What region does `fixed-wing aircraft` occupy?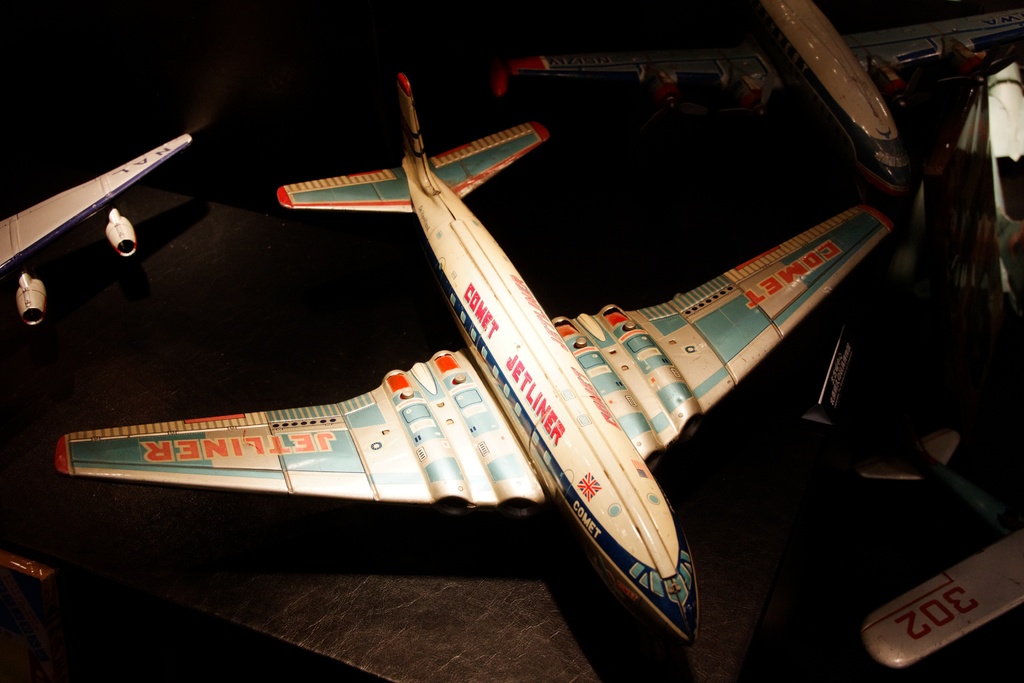
detection(863, 427, 1023, 667).
